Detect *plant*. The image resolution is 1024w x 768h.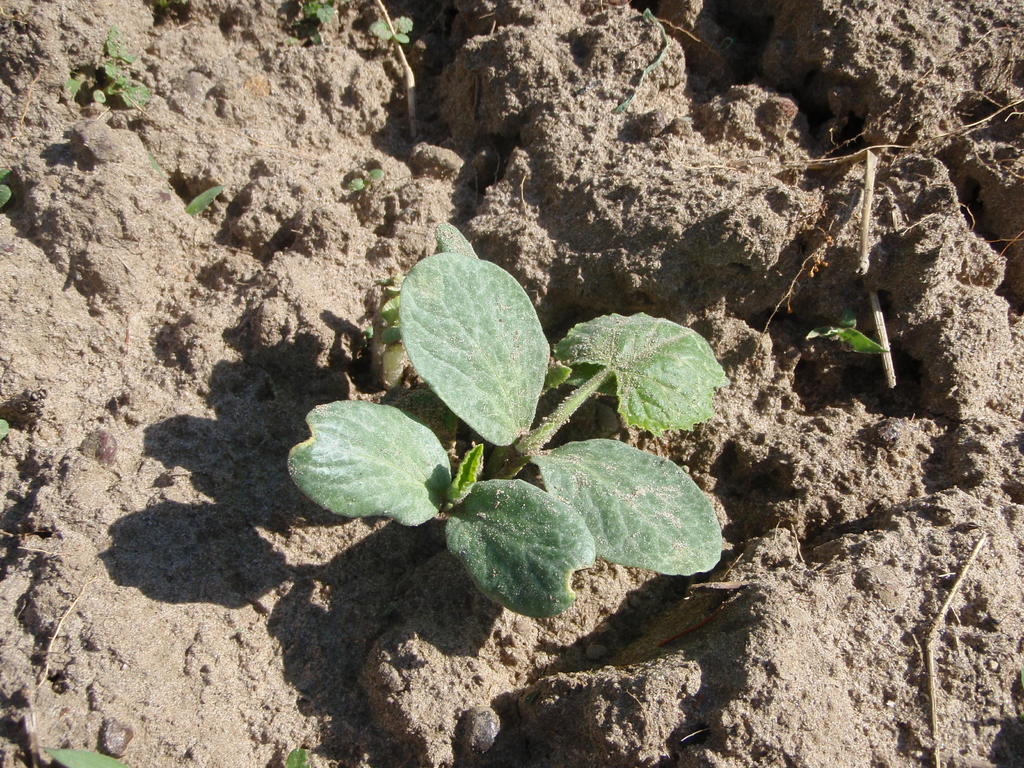
{"left": 0, "top": 160, "right": 14, "bottom": 213}.
